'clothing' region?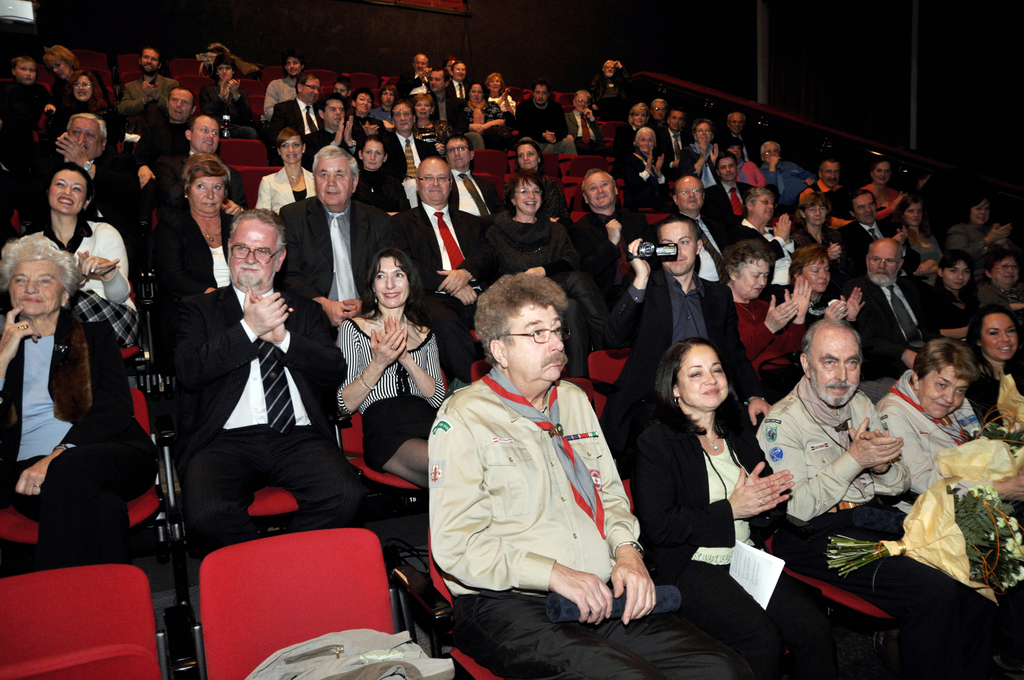
<region>170, 281, 371, 562</region>
